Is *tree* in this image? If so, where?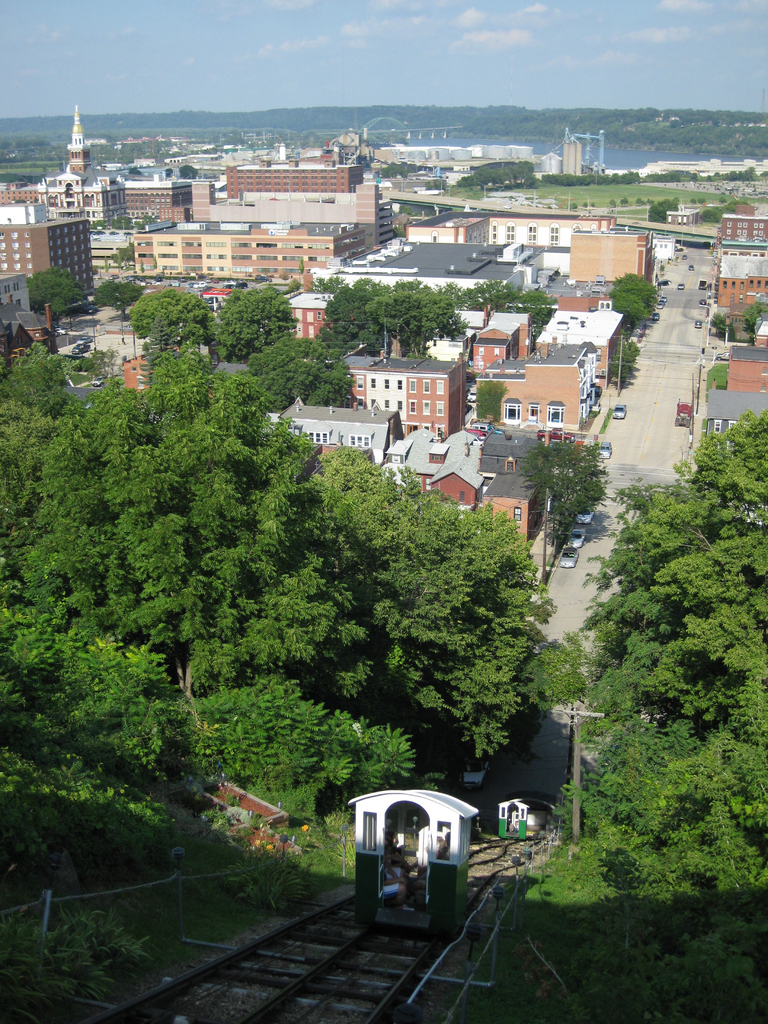
Yes, at detection(611, 200, 620, 216).
